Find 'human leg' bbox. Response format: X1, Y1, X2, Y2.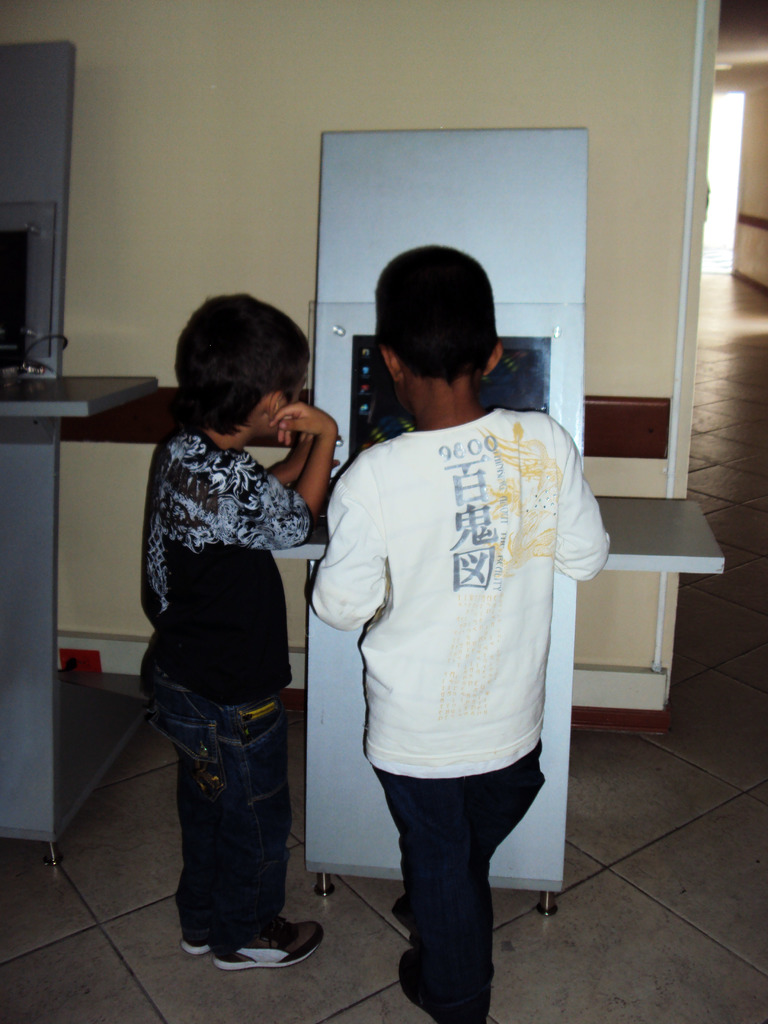
146, 646, 323, 972.
